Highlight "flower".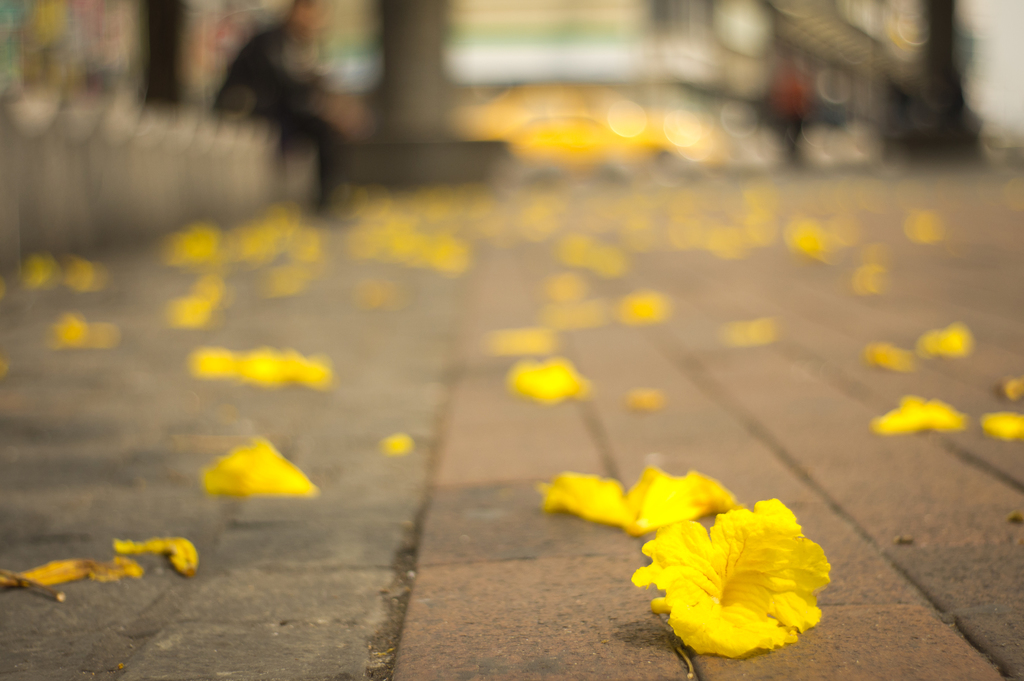
Highlighted region: detection(113, 534, 202, 573).
